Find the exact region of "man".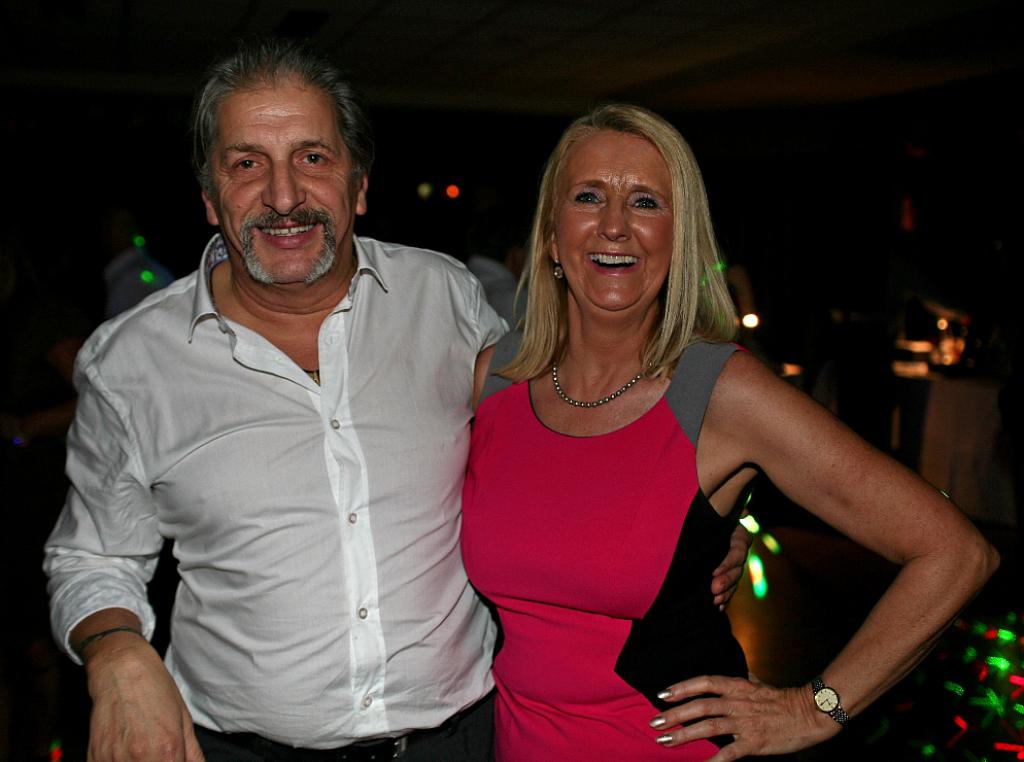
Exact region: bbox=[55, 29, 541, 756].
